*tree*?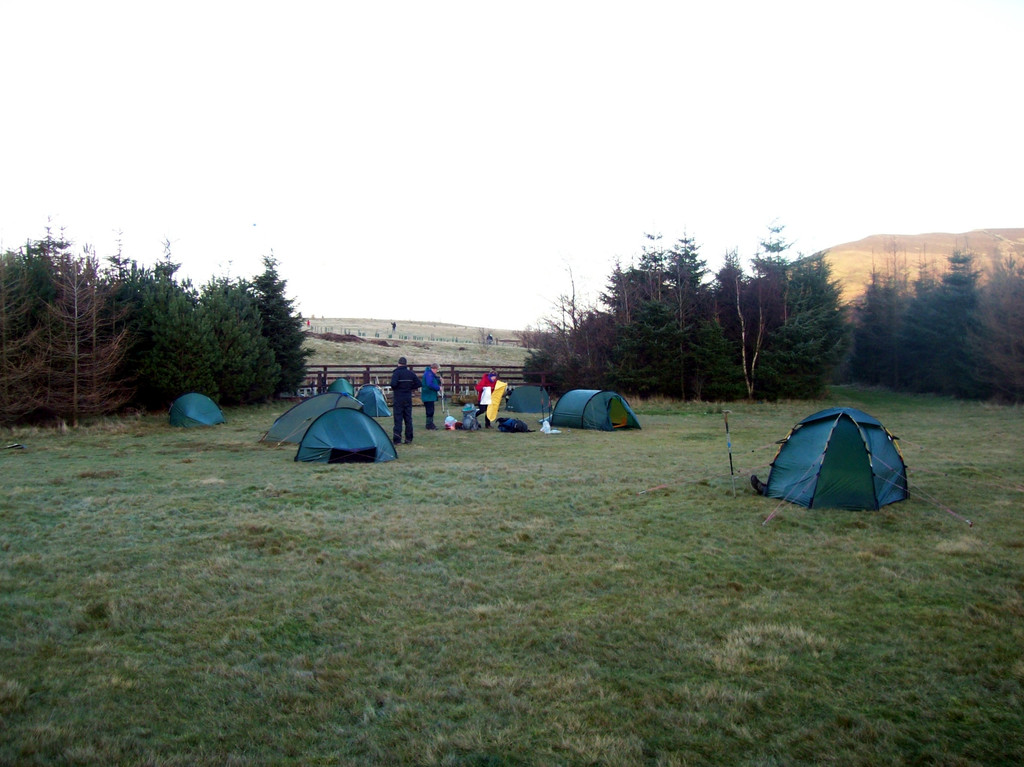
{"left": 99, "top": 238, "right": 143, "bottom": 344}
